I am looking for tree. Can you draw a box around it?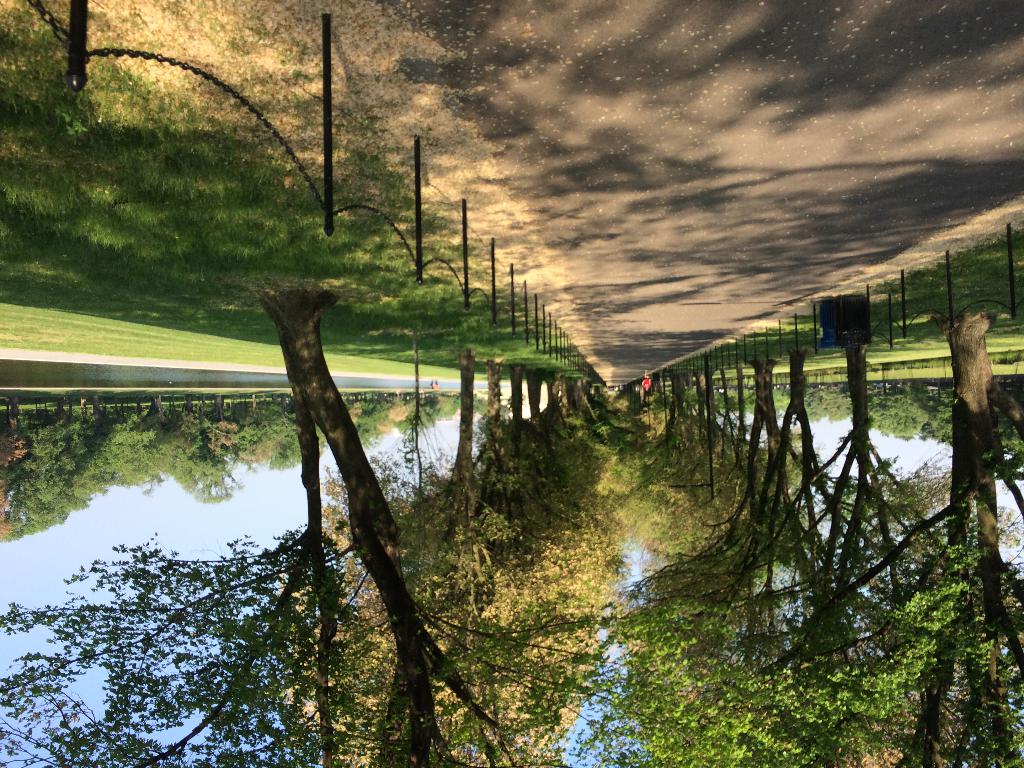
Sure, the bounding box is x1=308 y1=352 x2=630 y2=767.
